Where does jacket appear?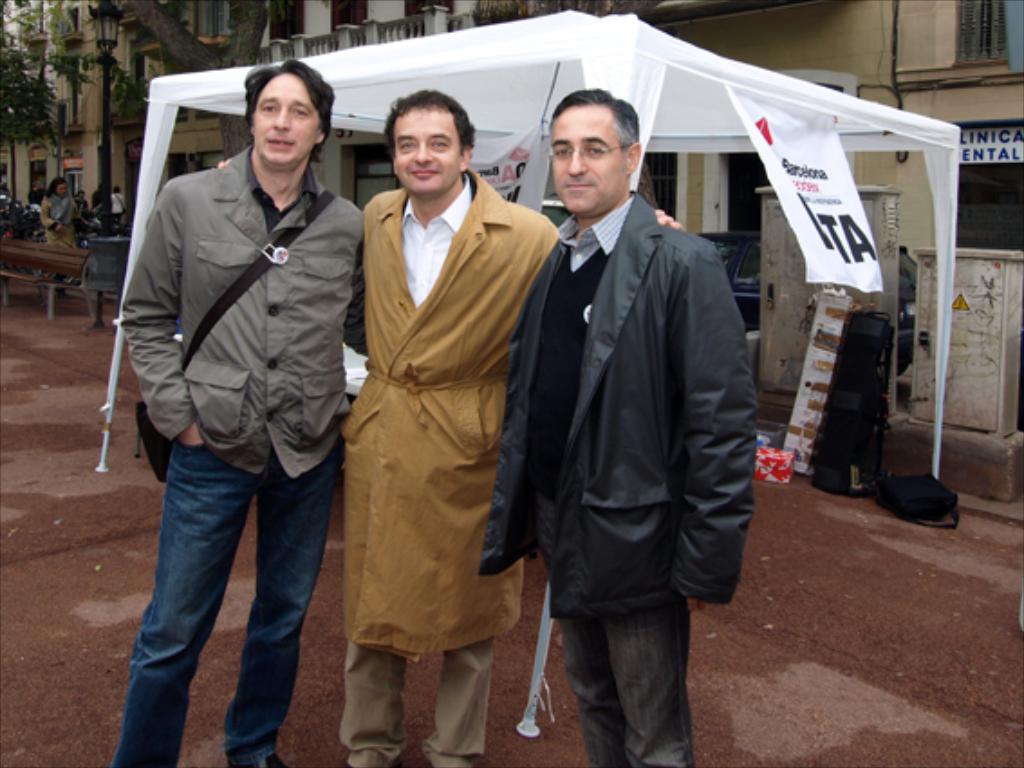
Appears at BBox(491, 188, 777, 634).
